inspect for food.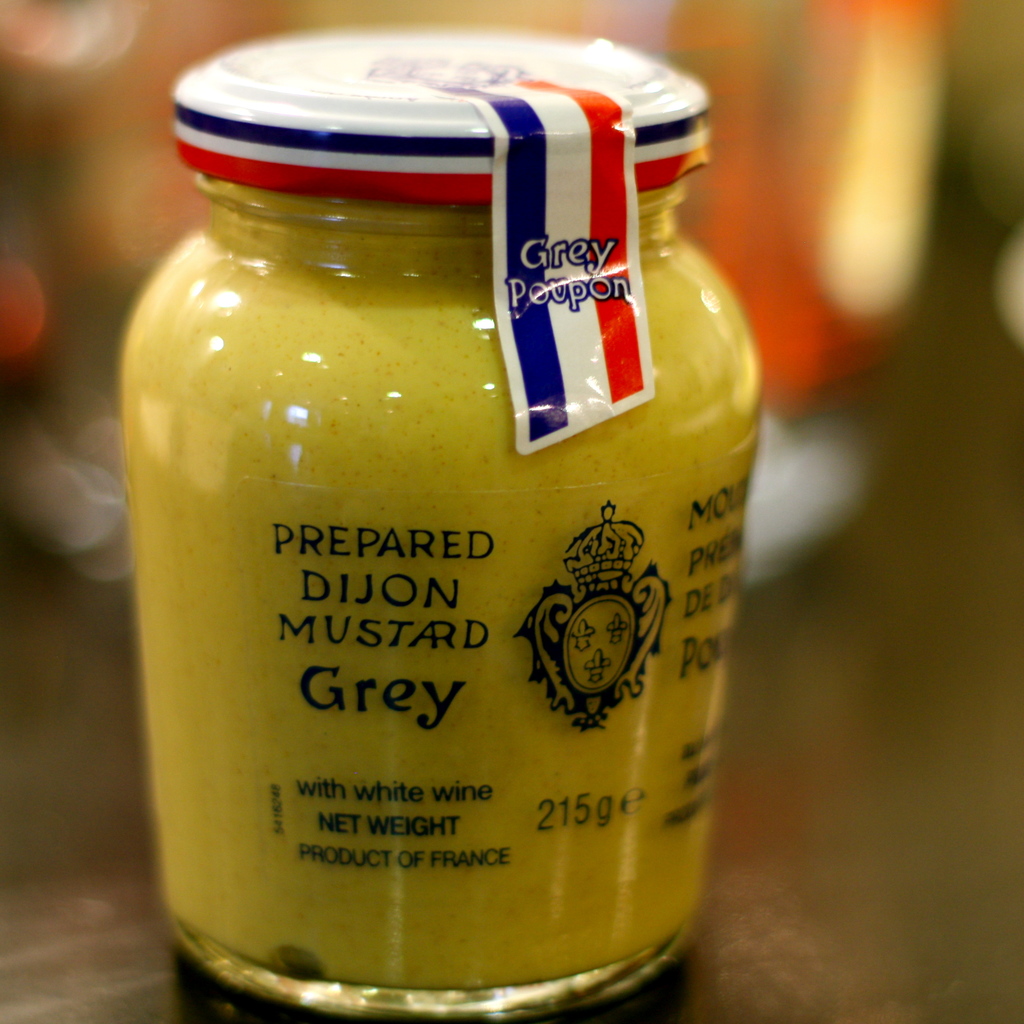
Inspection: locate(70, 65, 783, 979).
